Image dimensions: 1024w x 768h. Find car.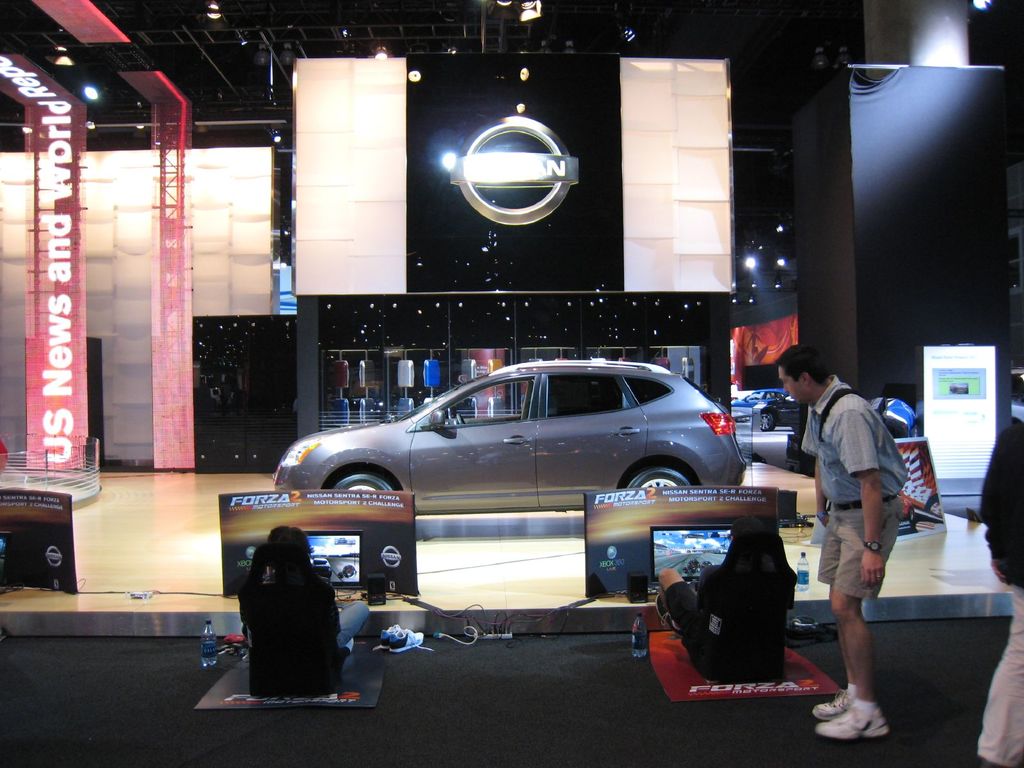
left=756, top=394, right=806, bottom=430.
